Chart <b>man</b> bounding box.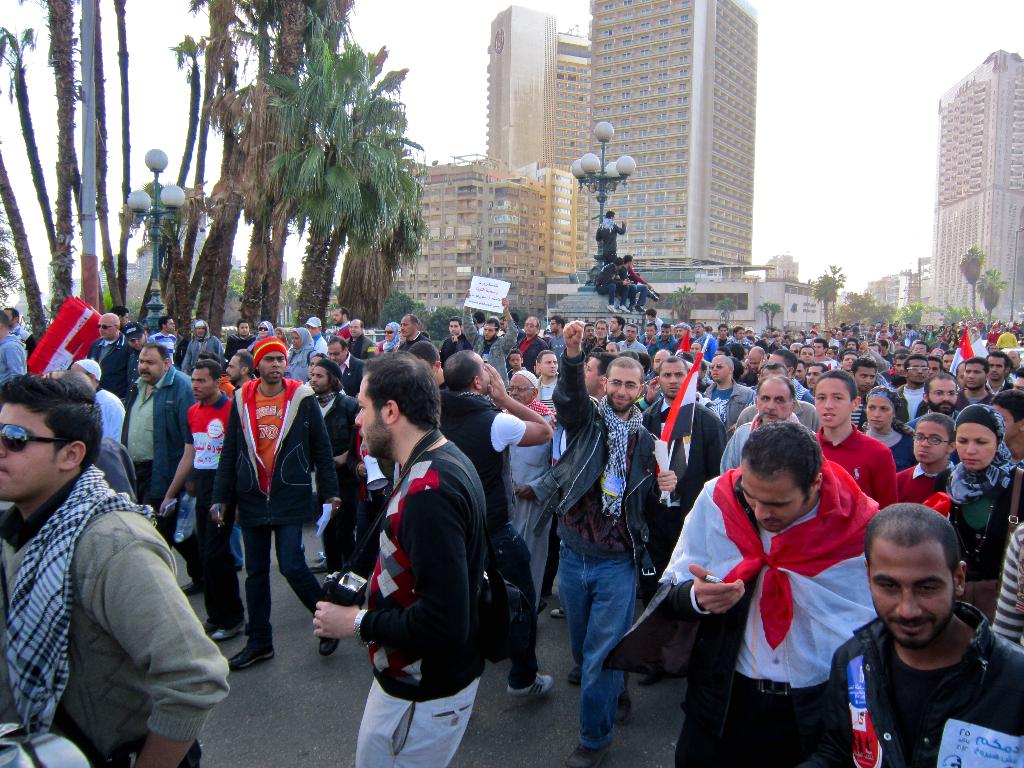
Charted: locate(922, 326, 935, 341).
